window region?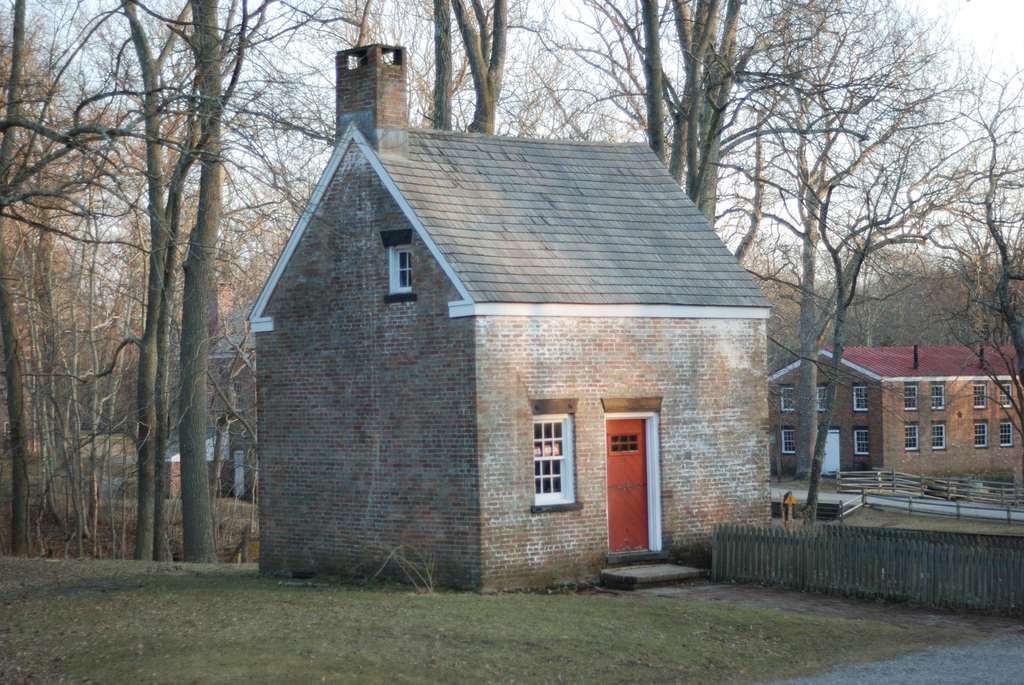
x1=532, y1=413, x2=572, y2=502
